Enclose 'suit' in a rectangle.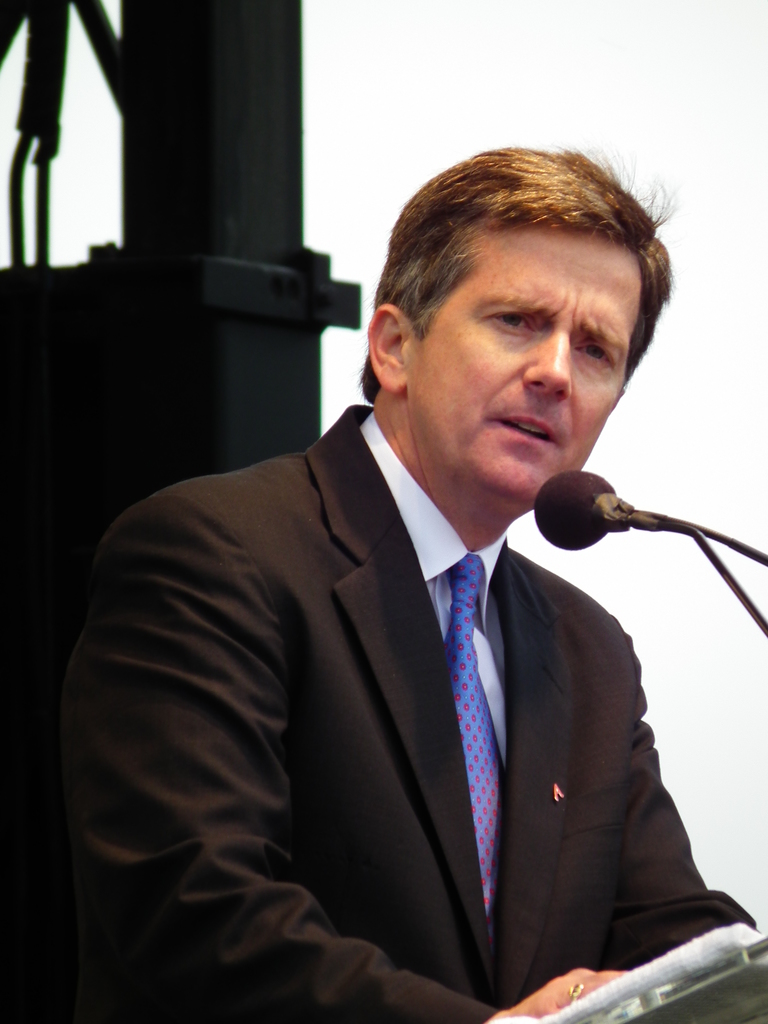
bbox=[102, 226, 746, 1012].
